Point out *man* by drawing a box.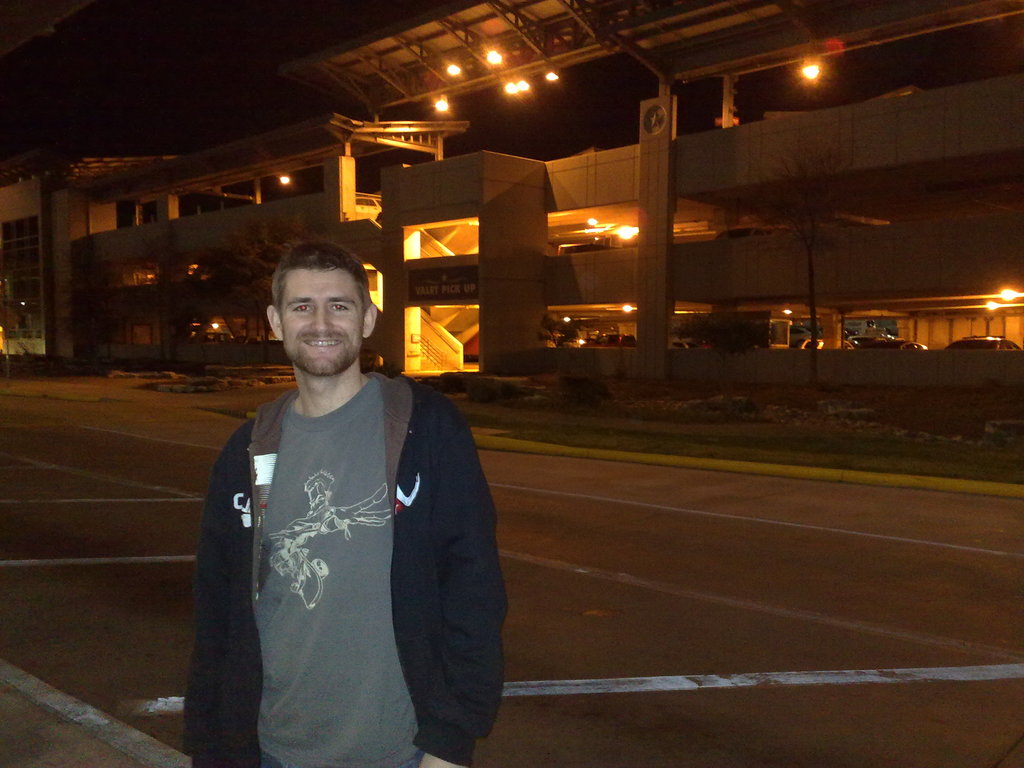
x1=184, y1=230, x2=511, y2=758.
